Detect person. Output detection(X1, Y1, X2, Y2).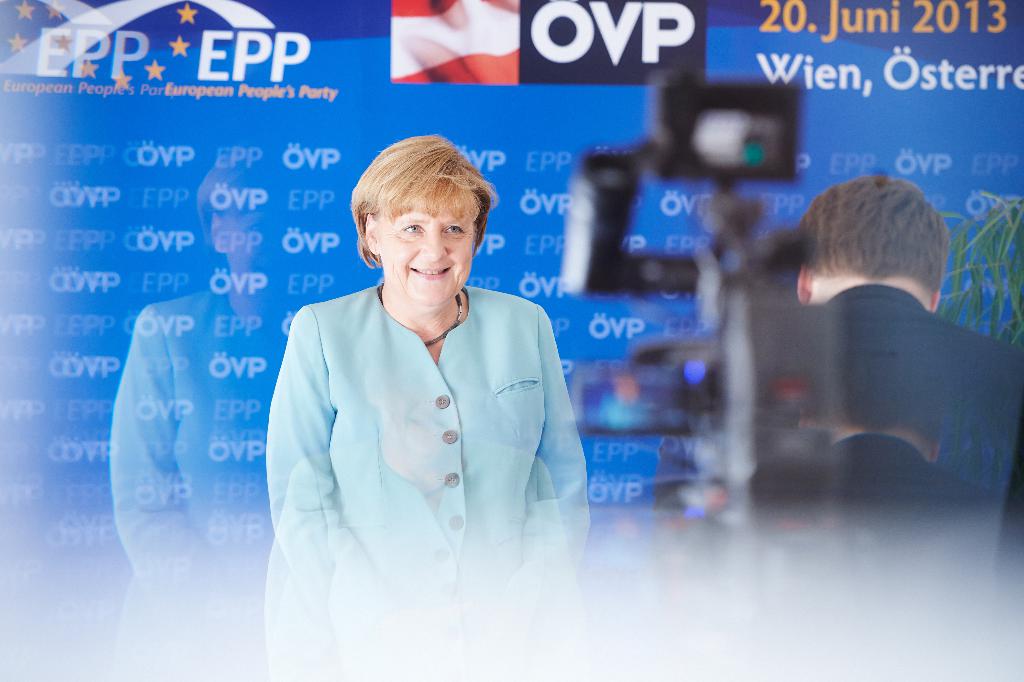
detection(780, 173, 1023, 437).
